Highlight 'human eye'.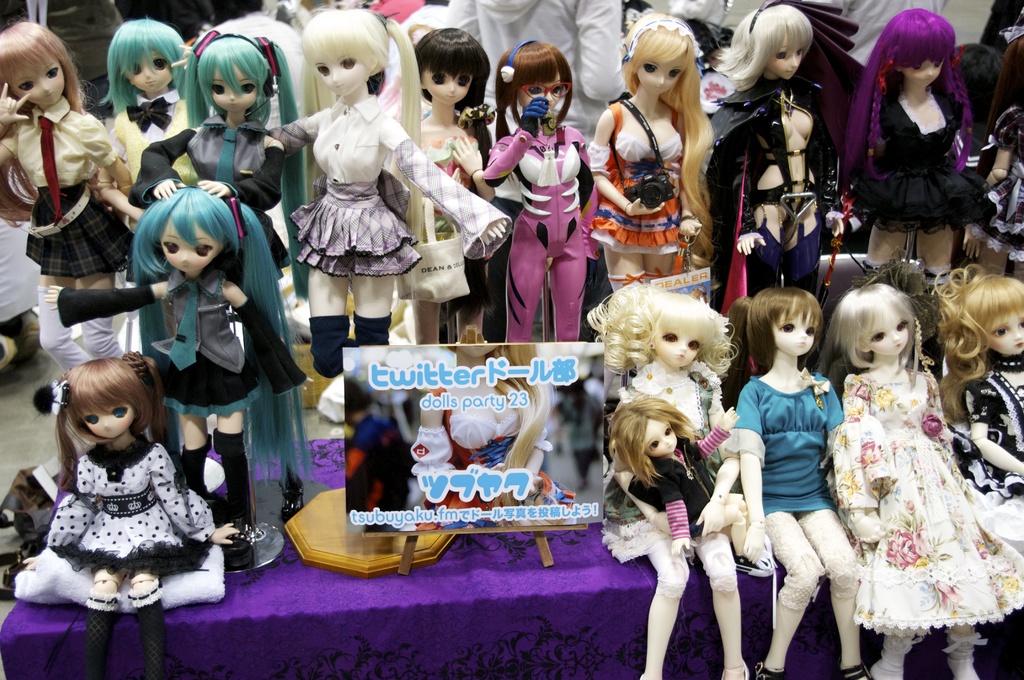
Highlighted region: 650/442/661/449.
